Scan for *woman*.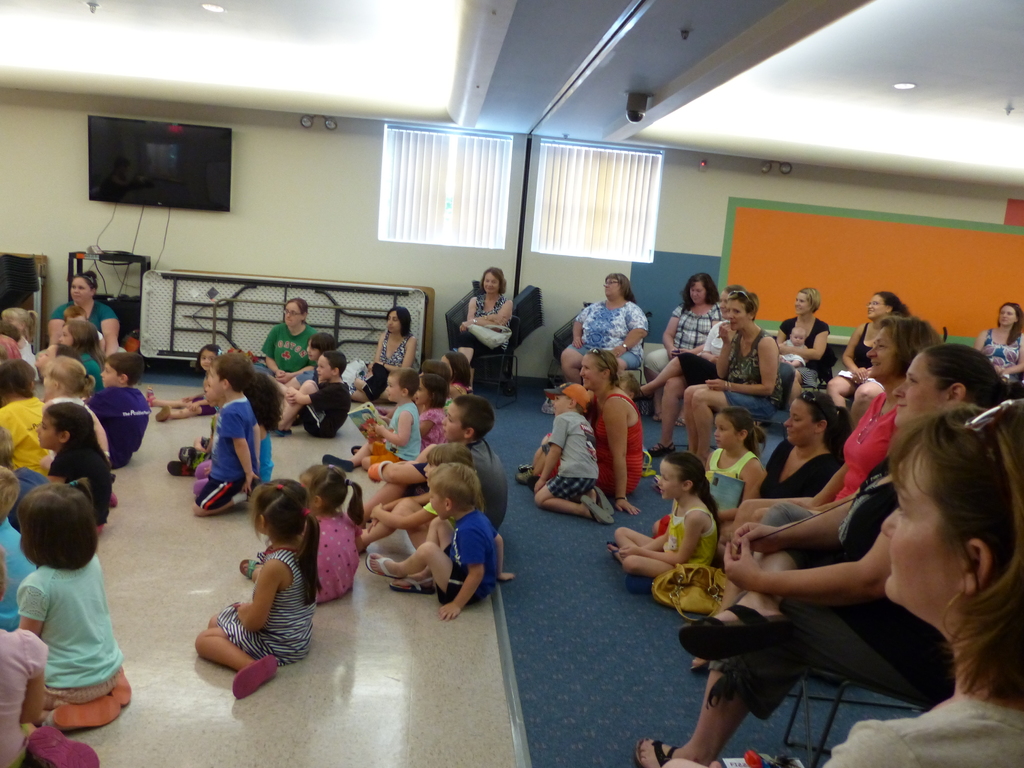
Scan result: [x1=646, y1=273, x2=724, y2=428].
